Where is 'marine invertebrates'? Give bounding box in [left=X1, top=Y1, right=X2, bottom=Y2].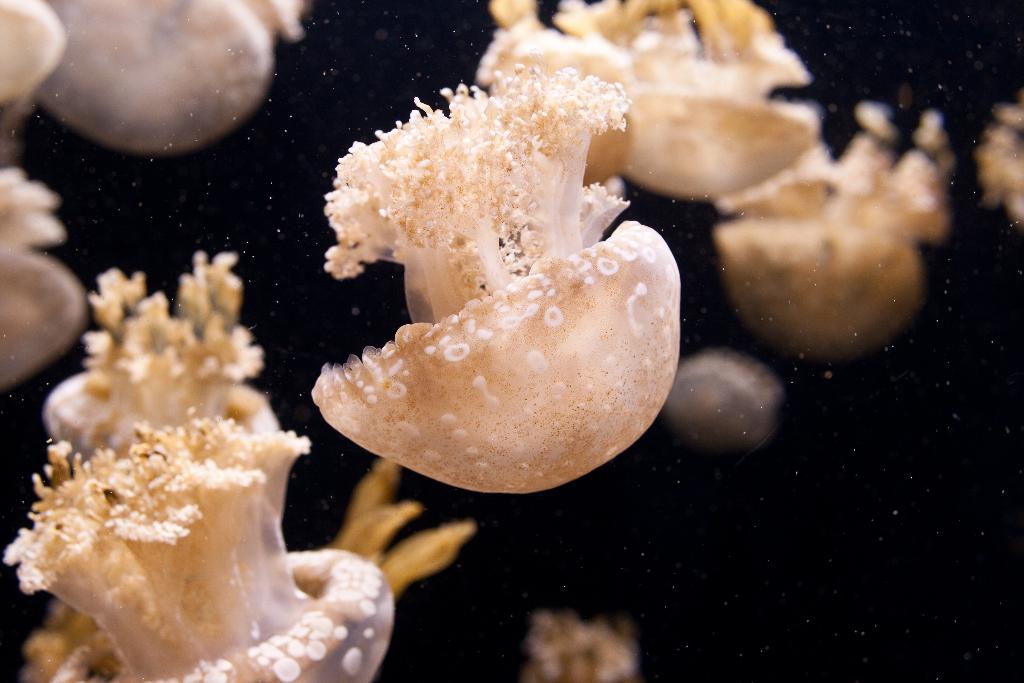
[left=513, top=610, right=641, bottom=682].
